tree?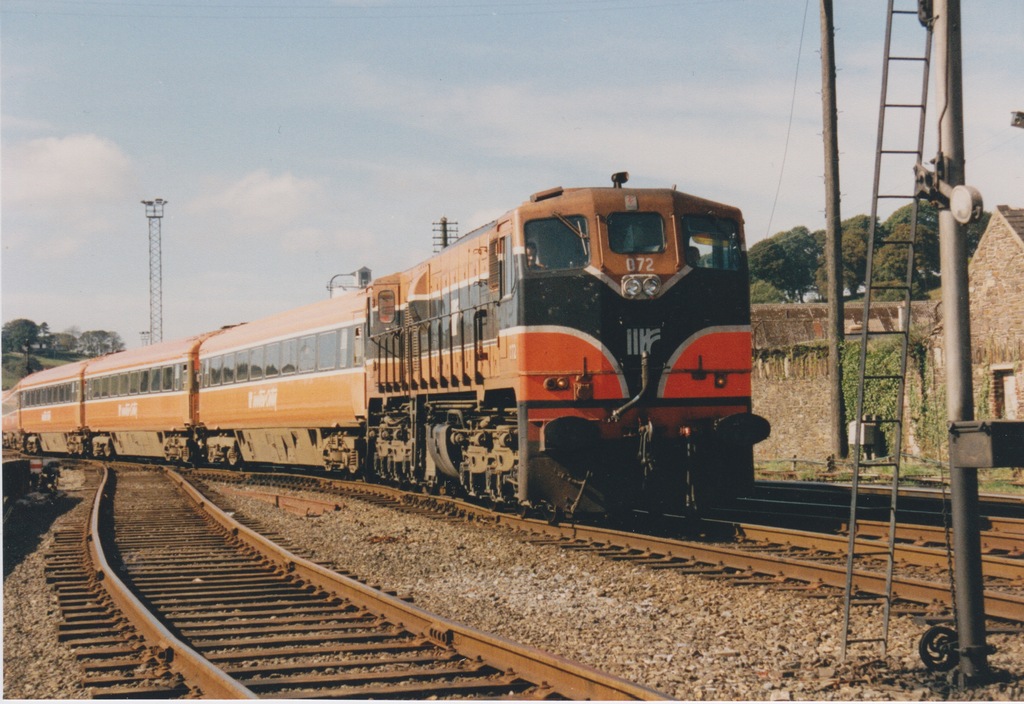
(0, 317, 47, 362)
